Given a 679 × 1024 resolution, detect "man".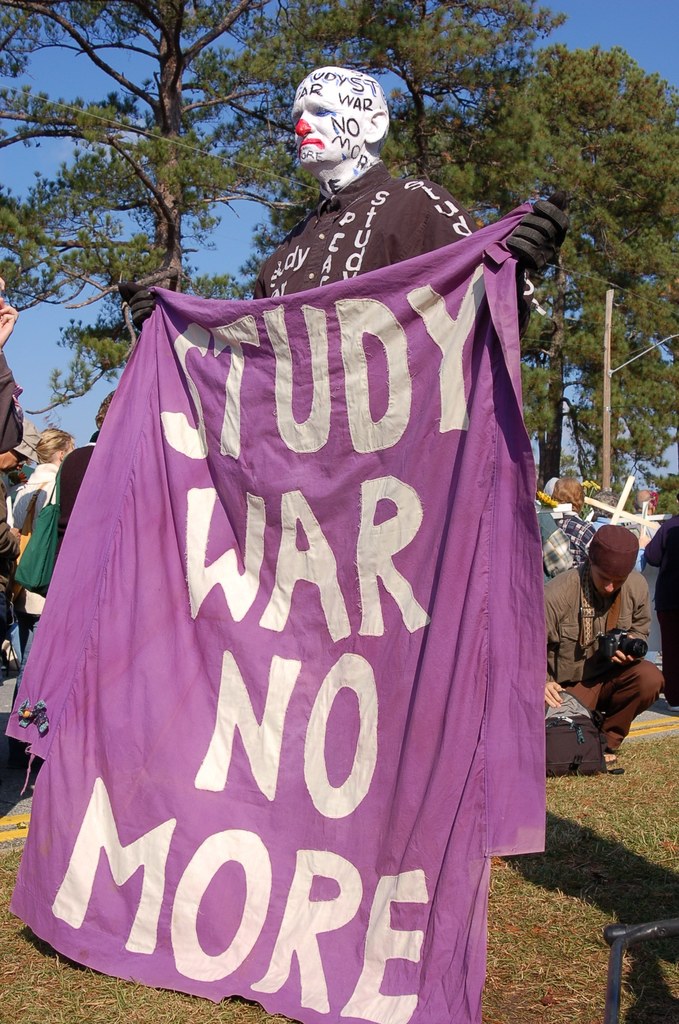
(559,512,671,778).
